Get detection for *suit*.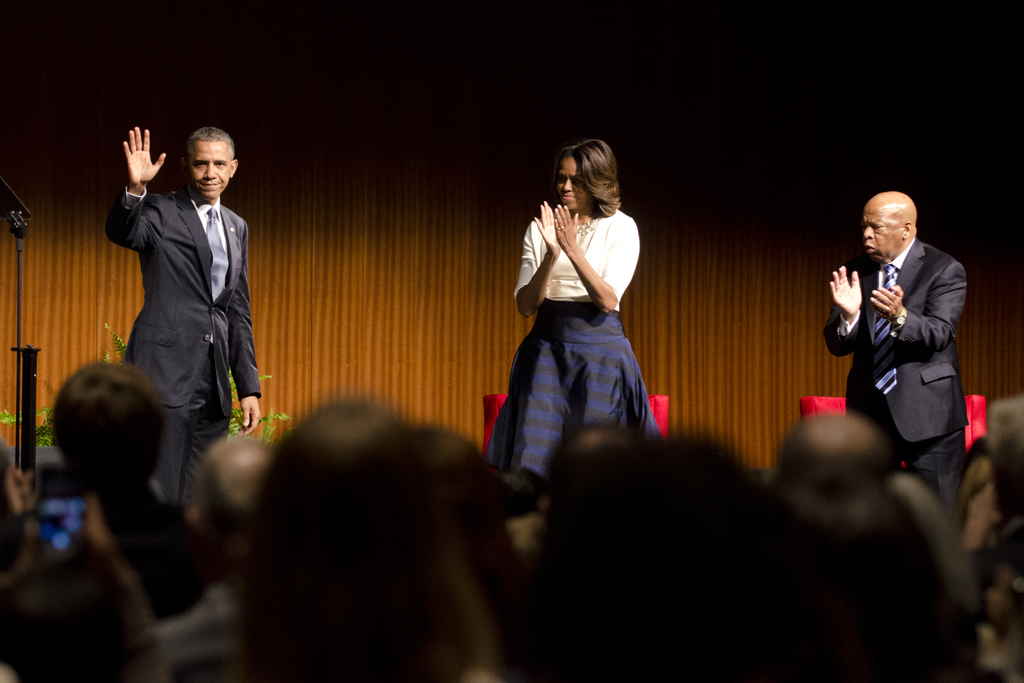
Detection: box=[824, 236, 972, 514].
